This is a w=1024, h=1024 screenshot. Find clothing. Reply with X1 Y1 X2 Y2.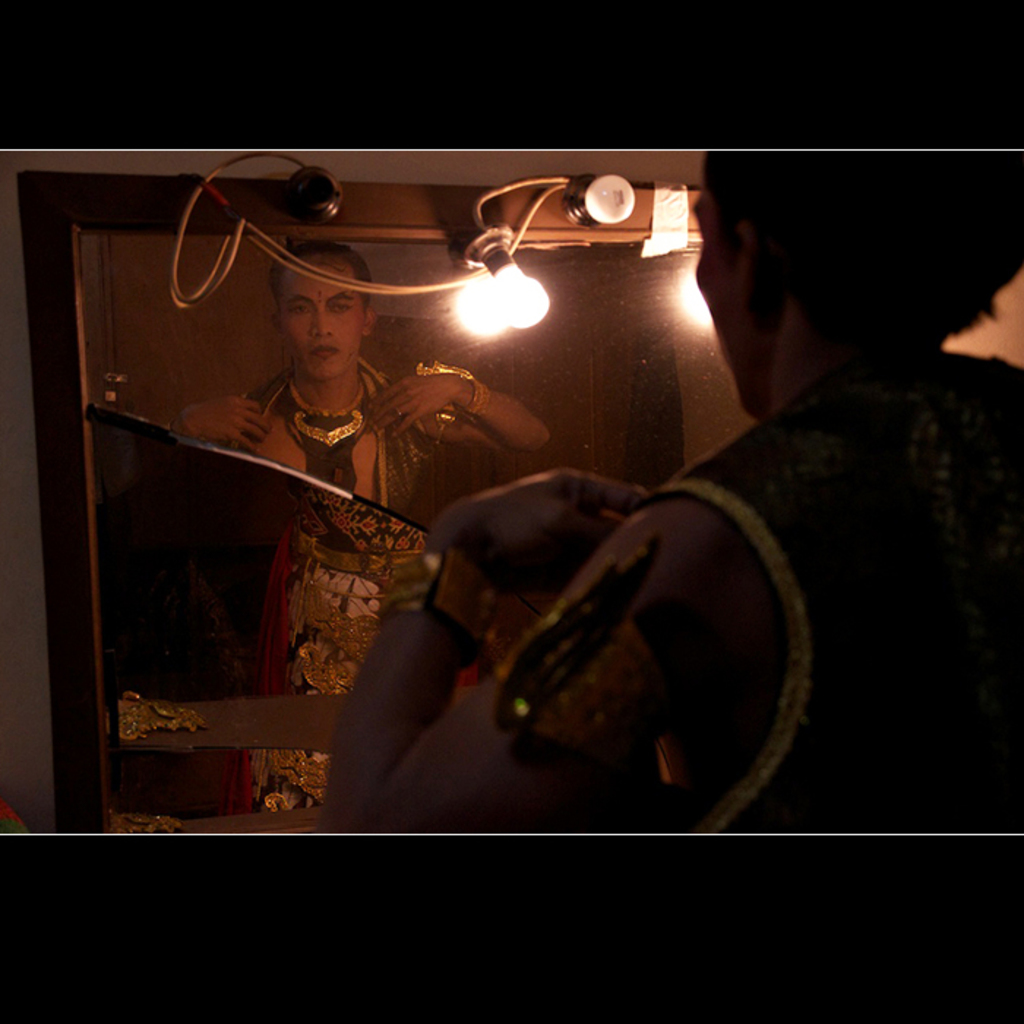
197 355 550 806.
